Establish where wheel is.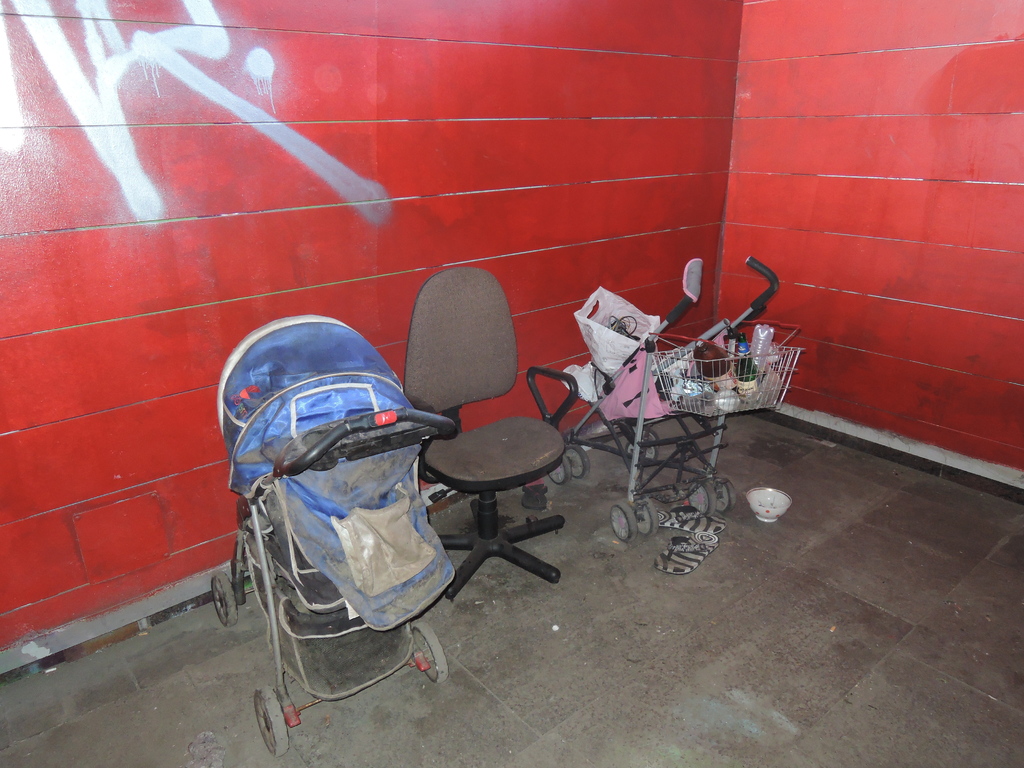
Established at locate(248, 680, 291, 757).
